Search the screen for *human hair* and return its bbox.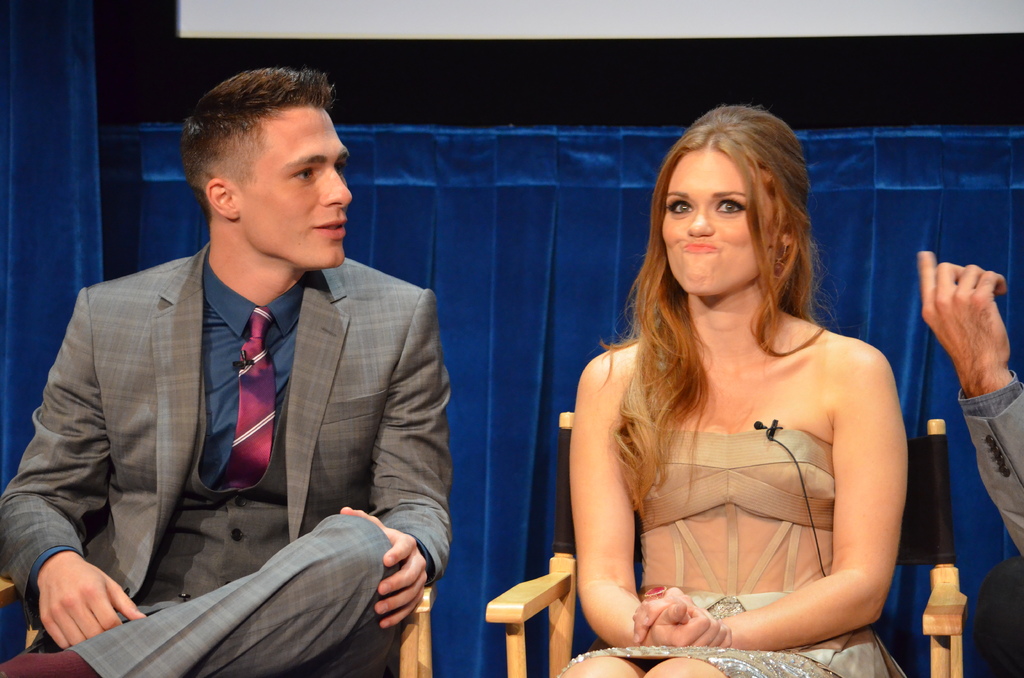
Found: {"x1": 615, "y1": 109, "x2": 852, "y2": 488}.
